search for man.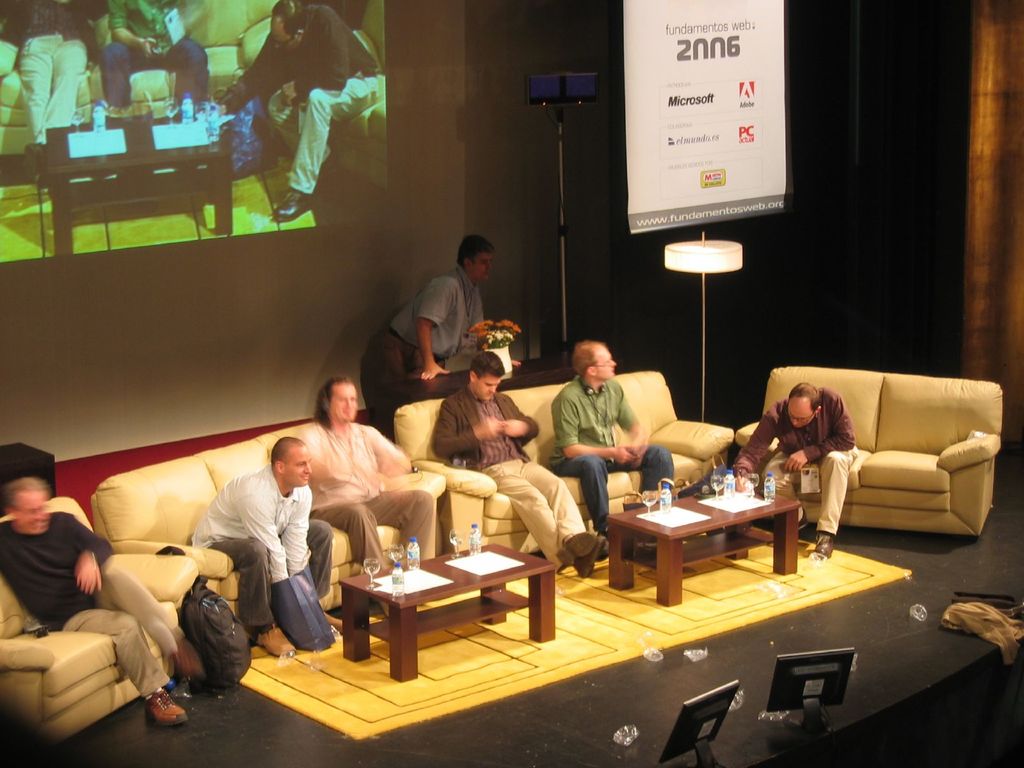
Found at <region>283, 378, 435, 618</region>.
